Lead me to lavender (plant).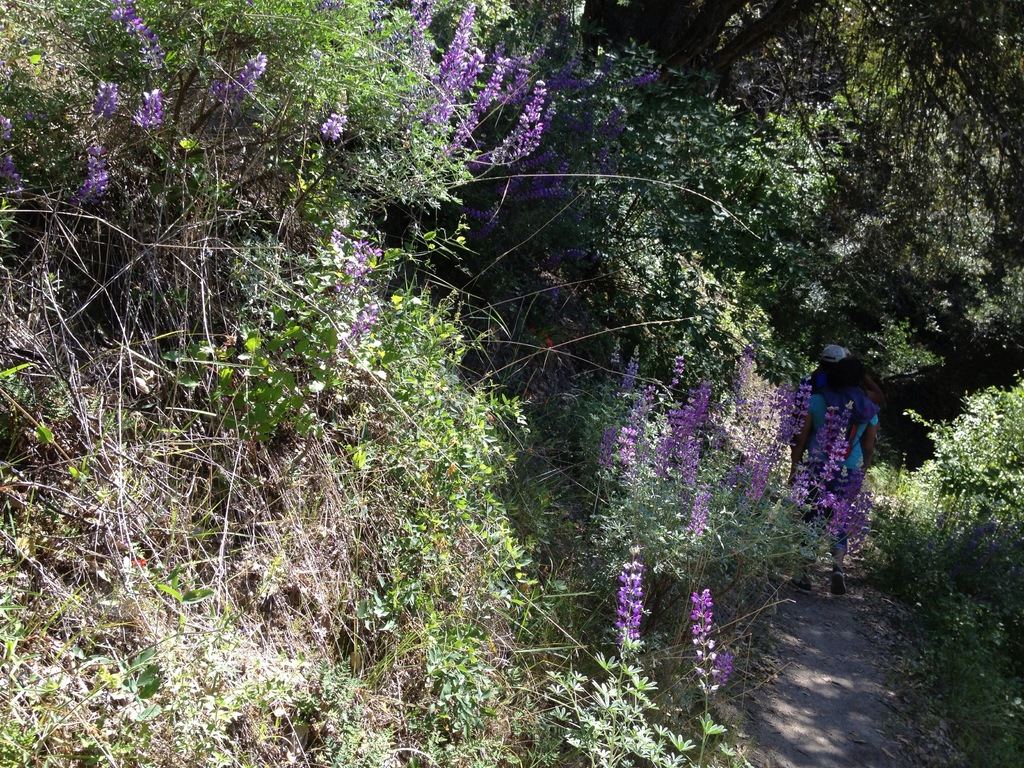
Lead to (left=308, top=99, right=355, bottom=163).
